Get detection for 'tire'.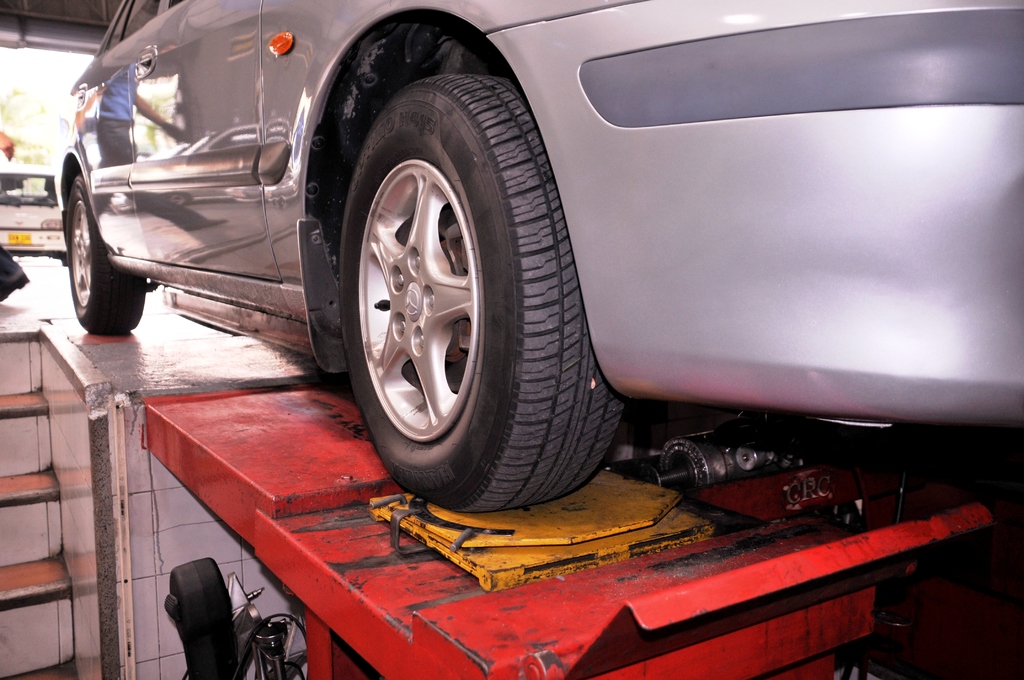
Detection: {"left": 336, "top": 72, "right": 623, "bottom": 509}.
